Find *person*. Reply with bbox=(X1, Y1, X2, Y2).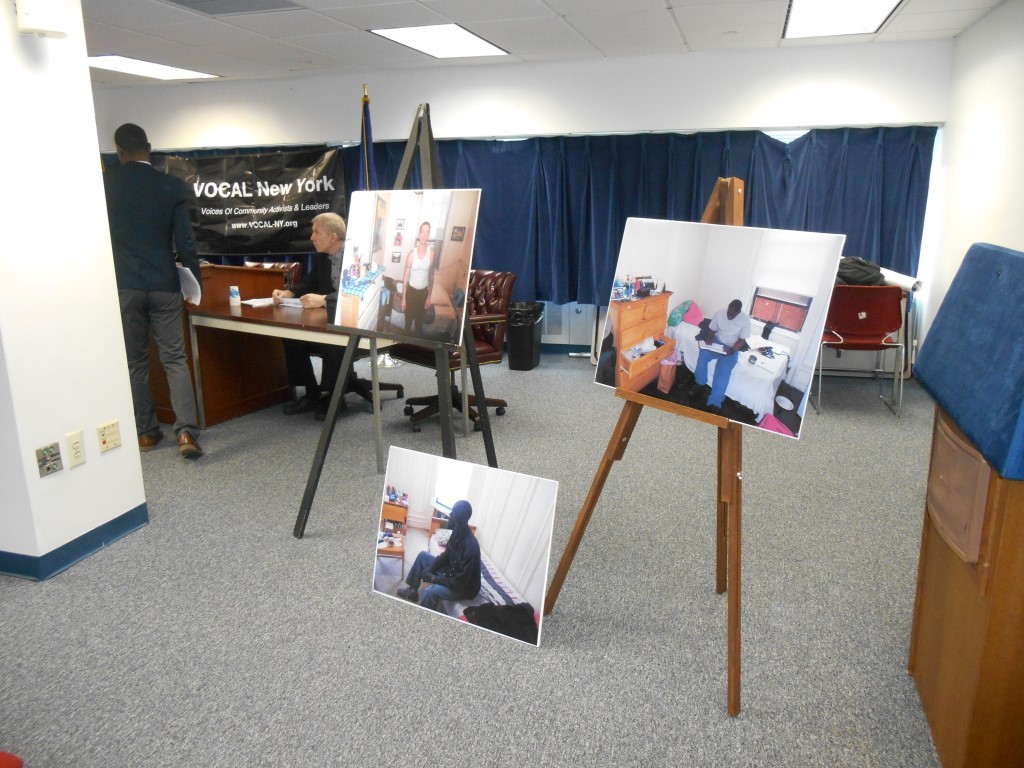
bbox=(397, 501, 480, 613).
